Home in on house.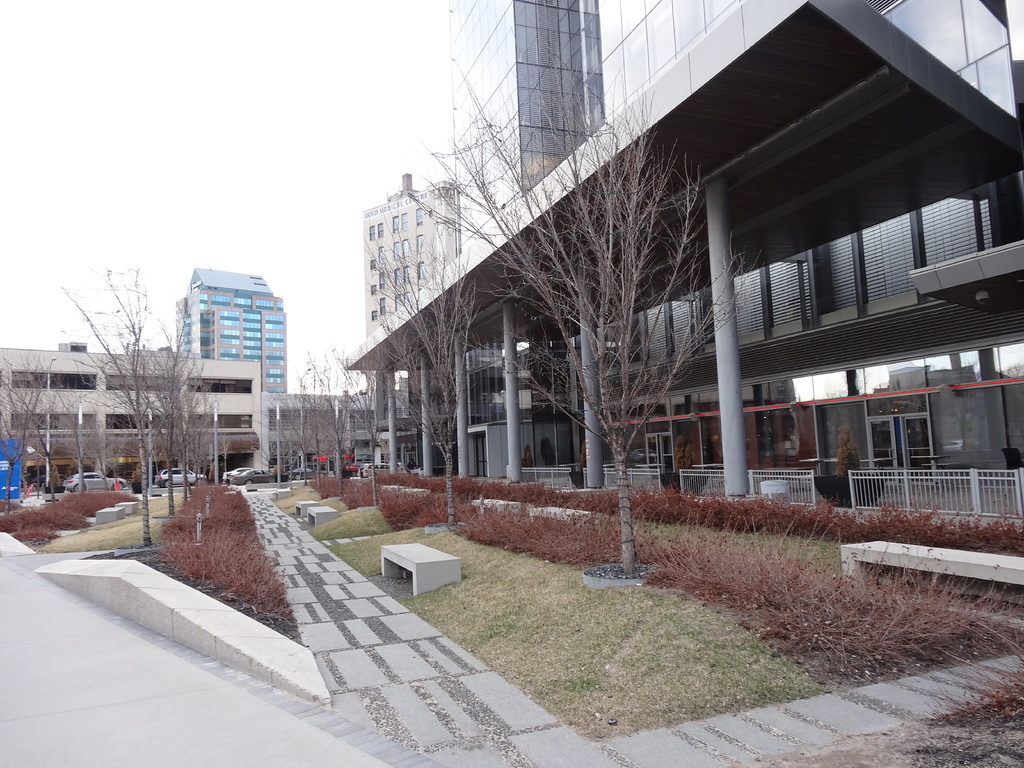
Homed in at left=0, top=338, right=263, bottom=488.
